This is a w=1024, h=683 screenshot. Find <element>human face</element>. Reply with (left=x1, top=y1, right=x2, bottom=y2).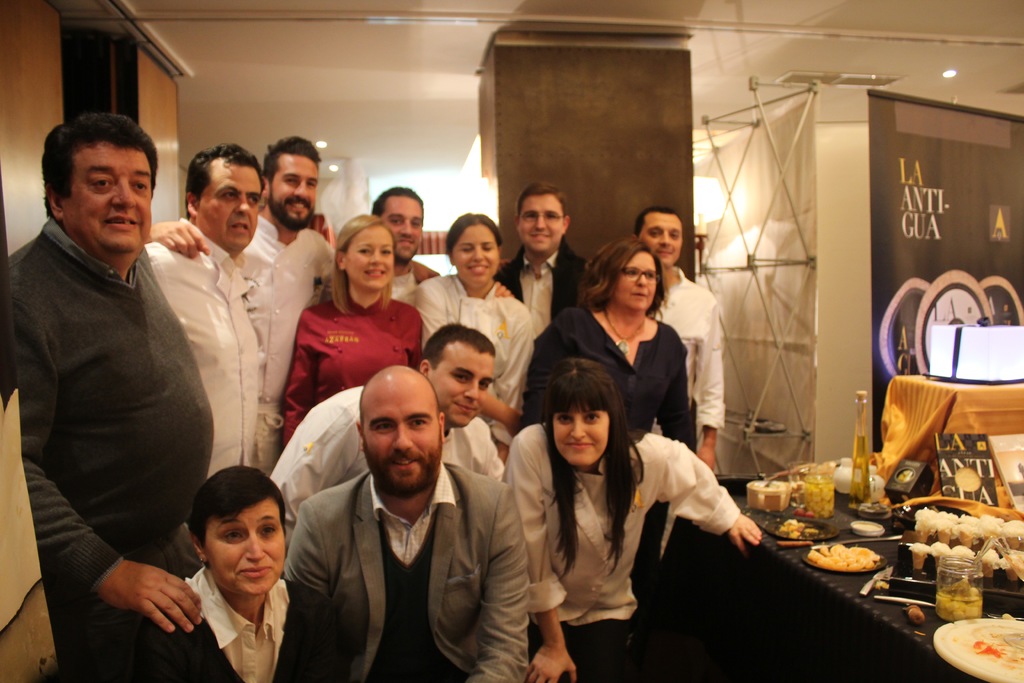
(left=198, top=493, right=283, bottom=591).
